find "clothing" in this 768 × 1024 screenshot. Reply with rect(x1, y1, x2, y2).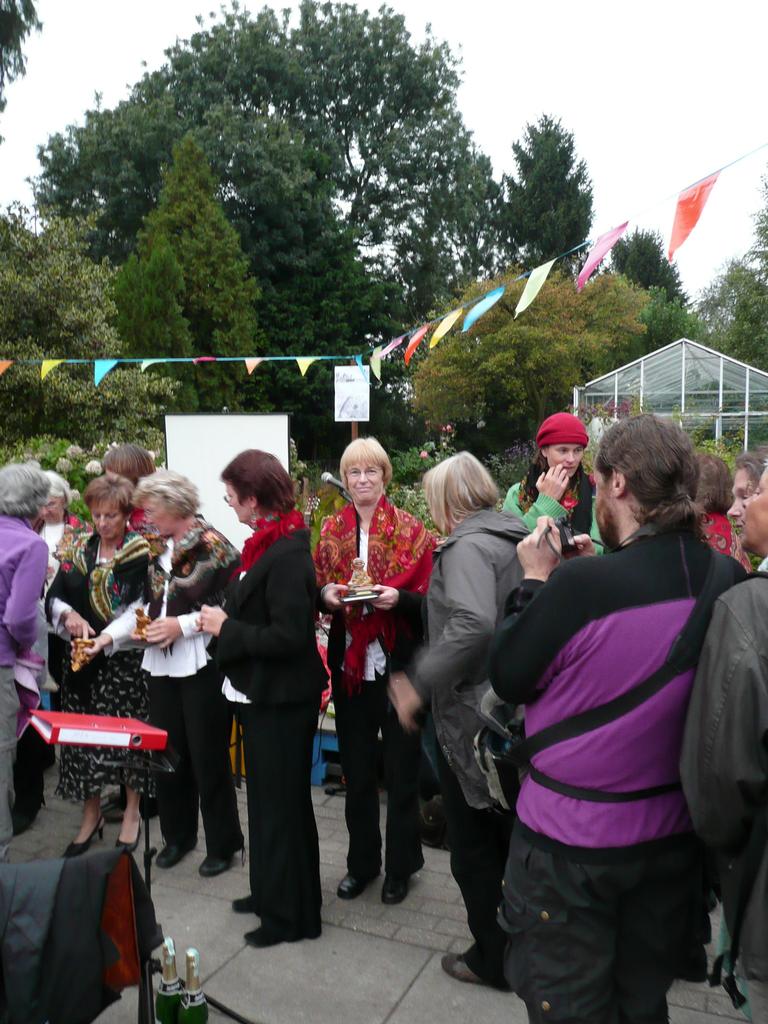
rect(56, 522, 154, 803).
